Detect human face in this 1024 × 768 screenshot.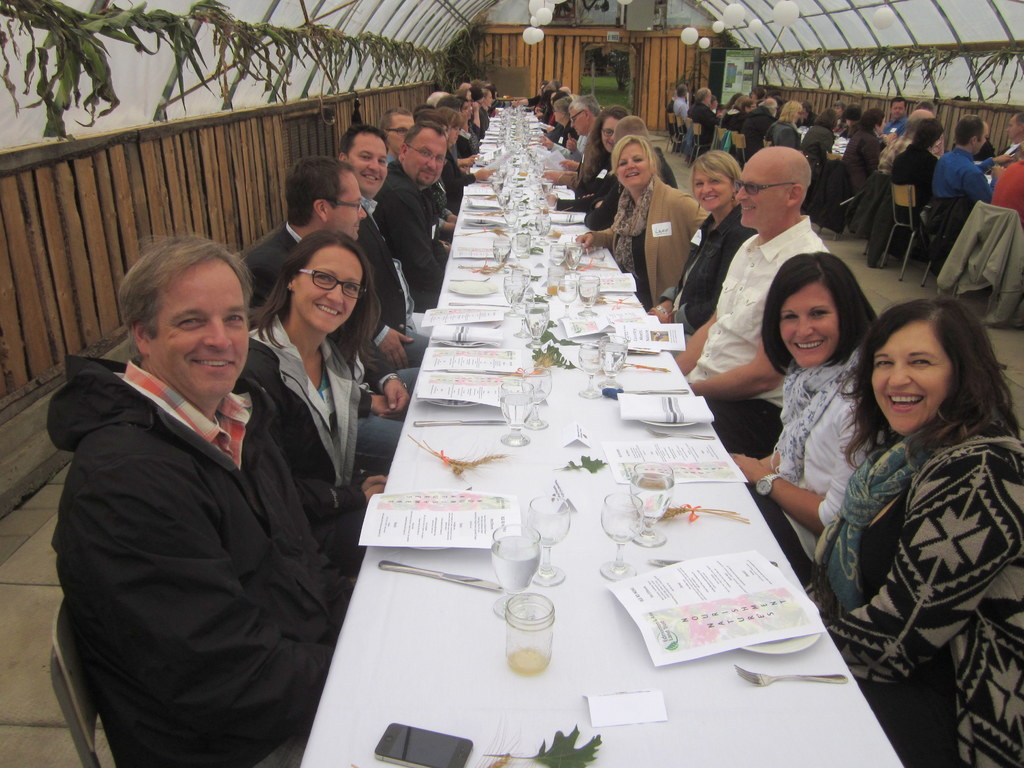
Detection: (150,264,248,392).
